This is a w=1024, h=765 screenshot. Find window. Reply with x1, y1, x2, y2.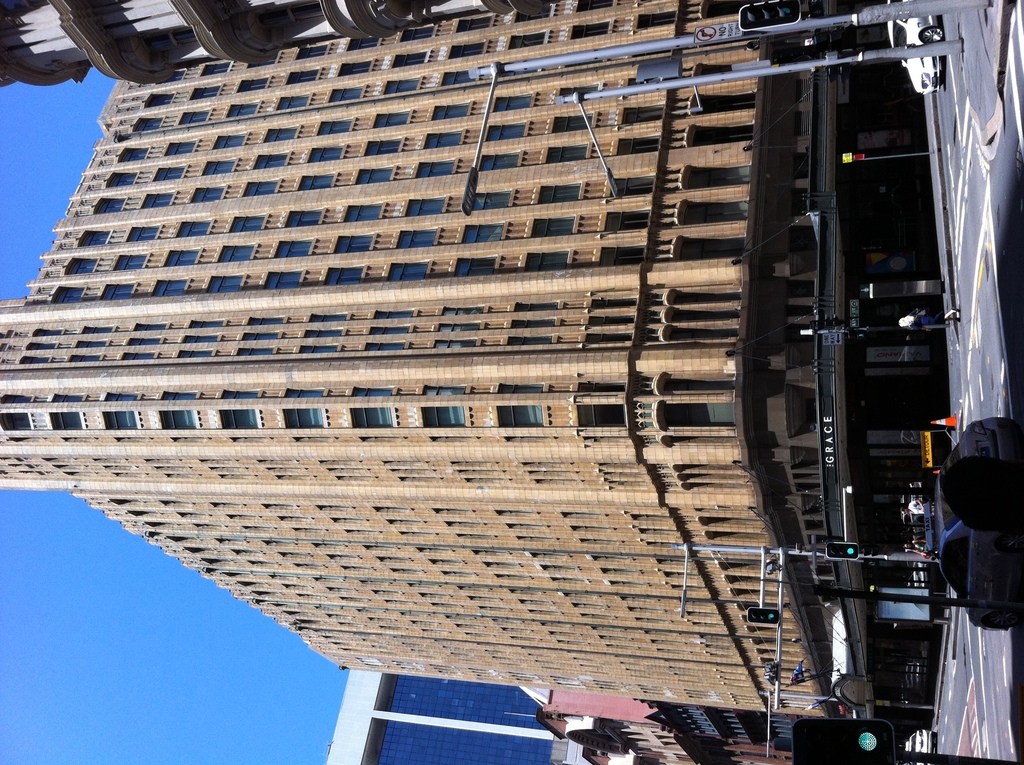
226, 104, 264, 124.
